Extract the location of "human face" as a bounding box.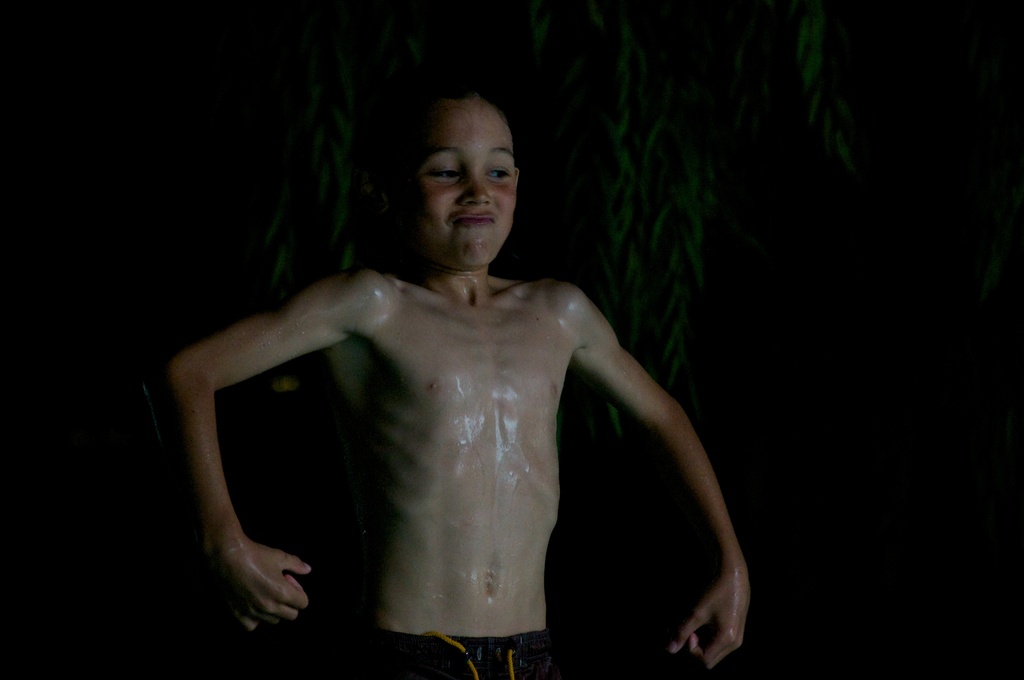
<region>399, 97, 518, 273</region>.
